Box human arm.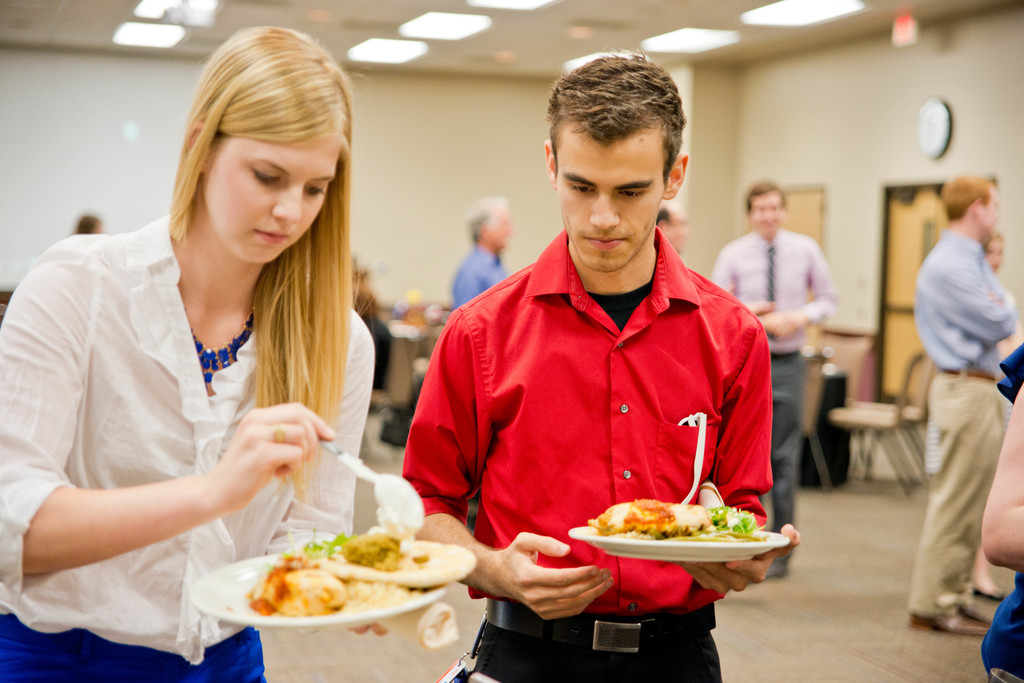
264:305:373:557.
